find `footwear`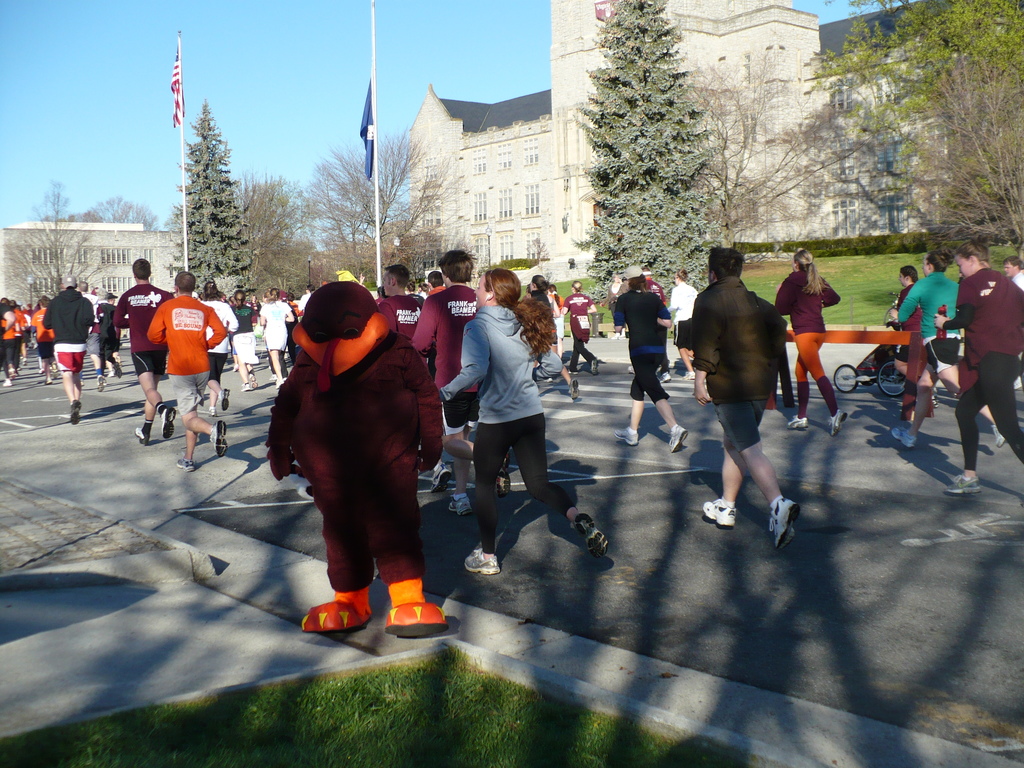
region(112, 362, 123, 376)
